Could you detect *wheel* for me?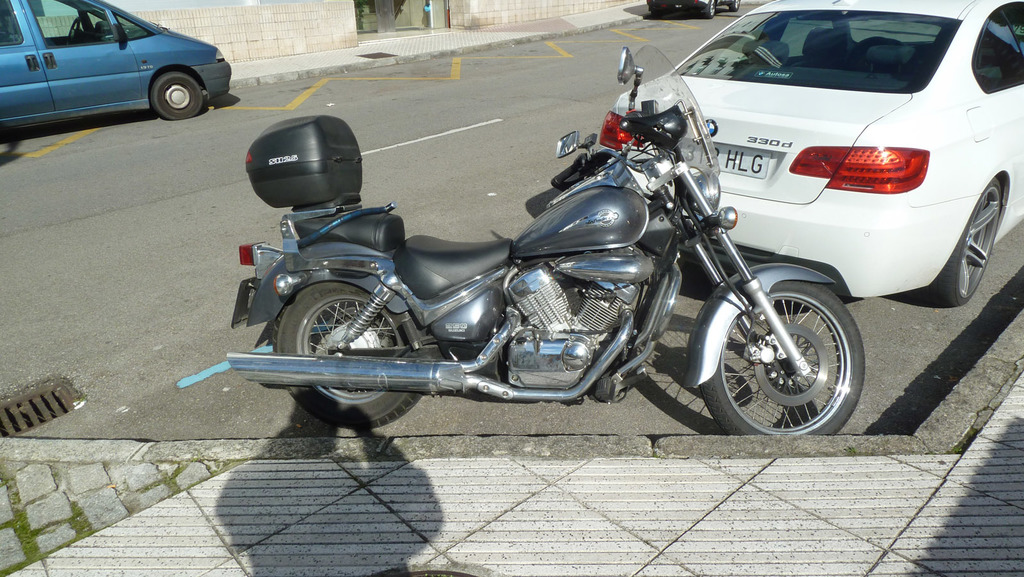
Detection result: x1=652 y1=12 x2=665 y2=19.
